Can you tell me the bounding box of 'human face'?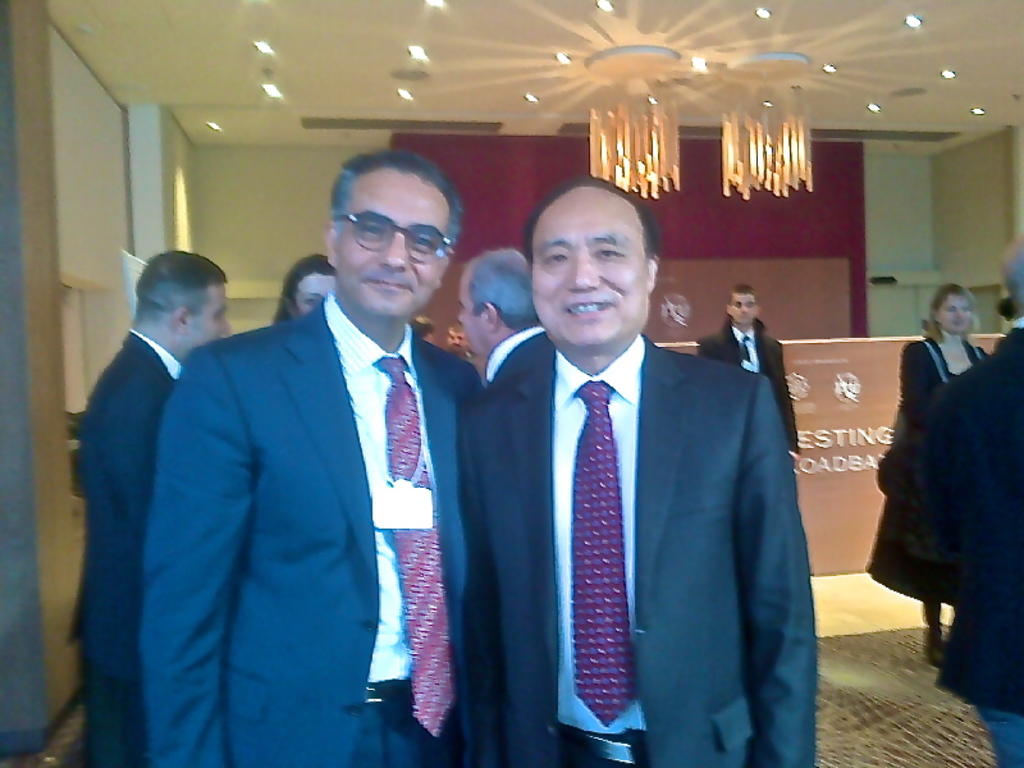
334 170 449 316.
